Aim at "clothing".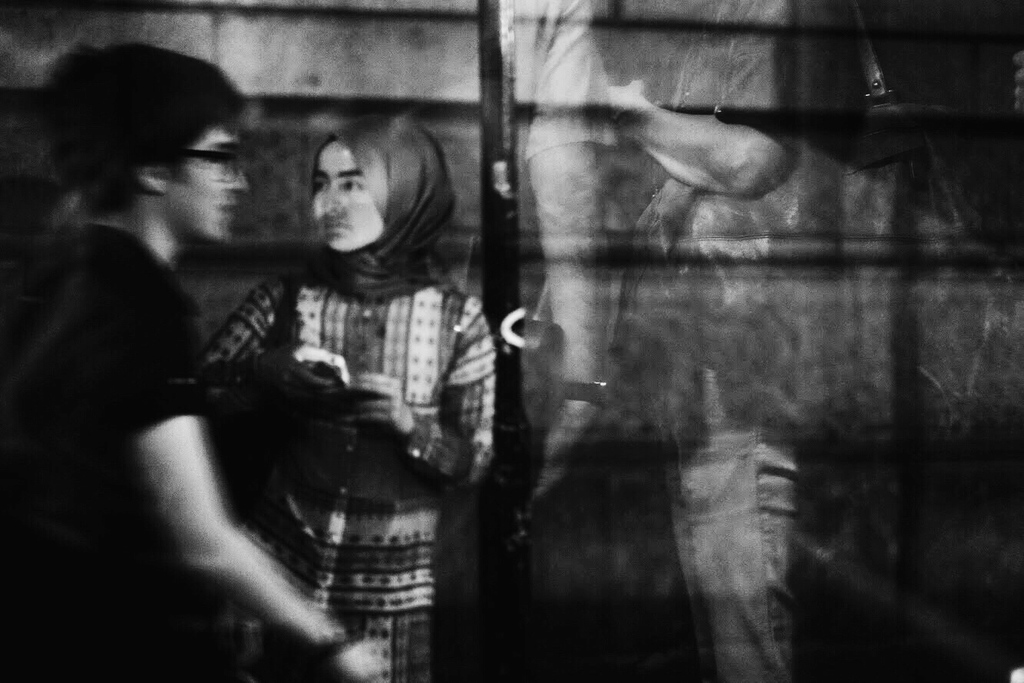
Aimed at [x1=513, y1=0, x2=805, y2=682].
